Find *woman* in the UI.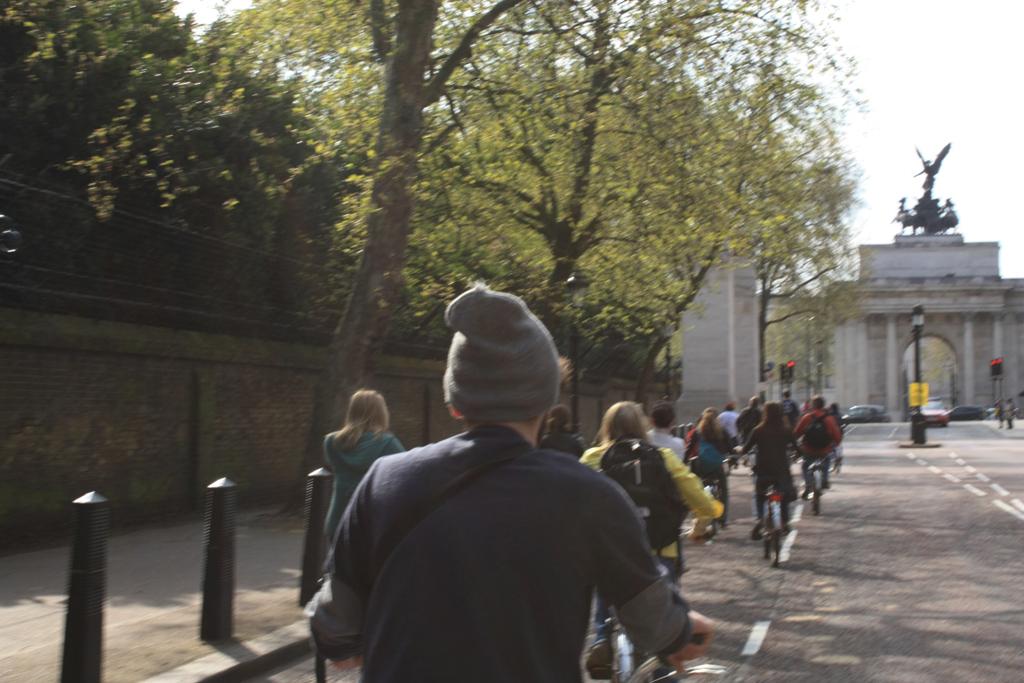
UI element at [left=826, top=401, right=846, bottom=434].
